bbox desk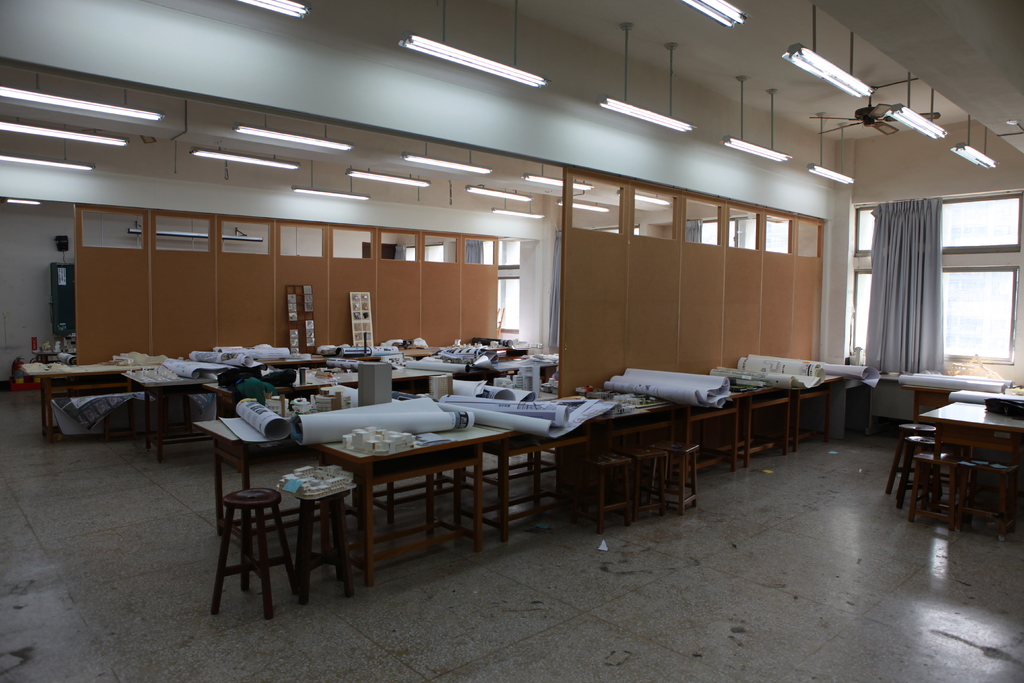
{"x1": 593, "y1": 368, "x2": 692, "y2": 544}
